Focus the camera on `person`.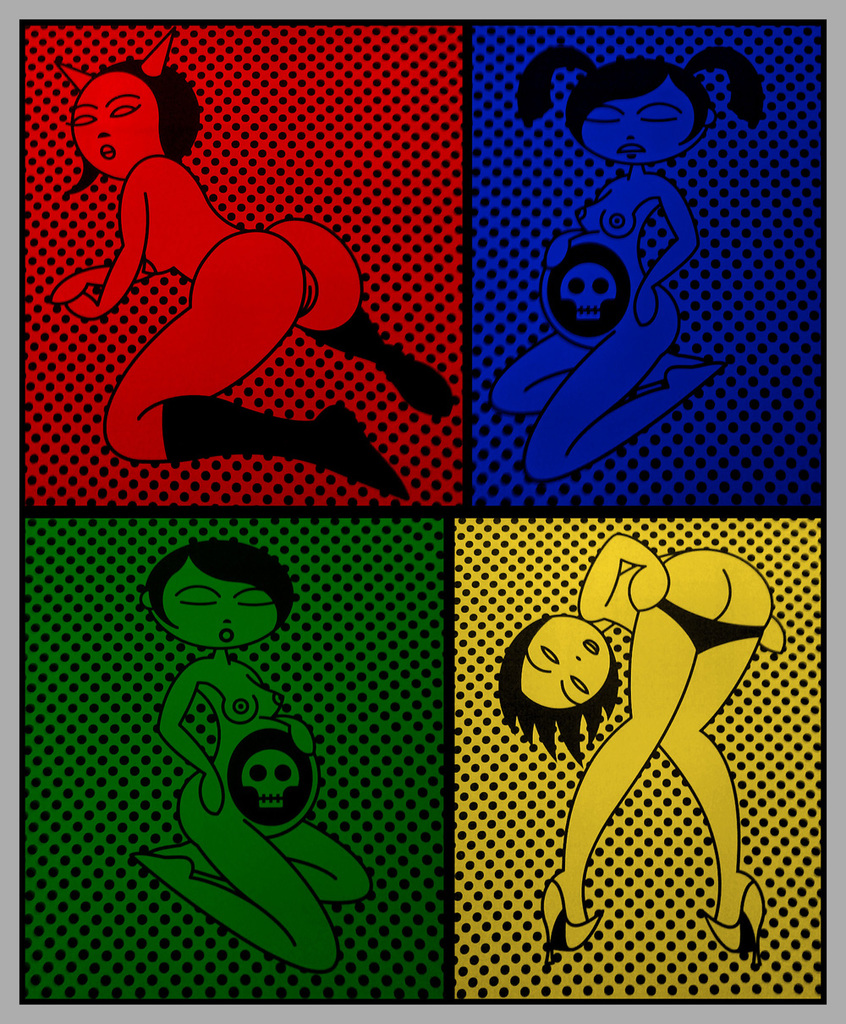
Focus region: bbox(493, 44, 744, 476).
